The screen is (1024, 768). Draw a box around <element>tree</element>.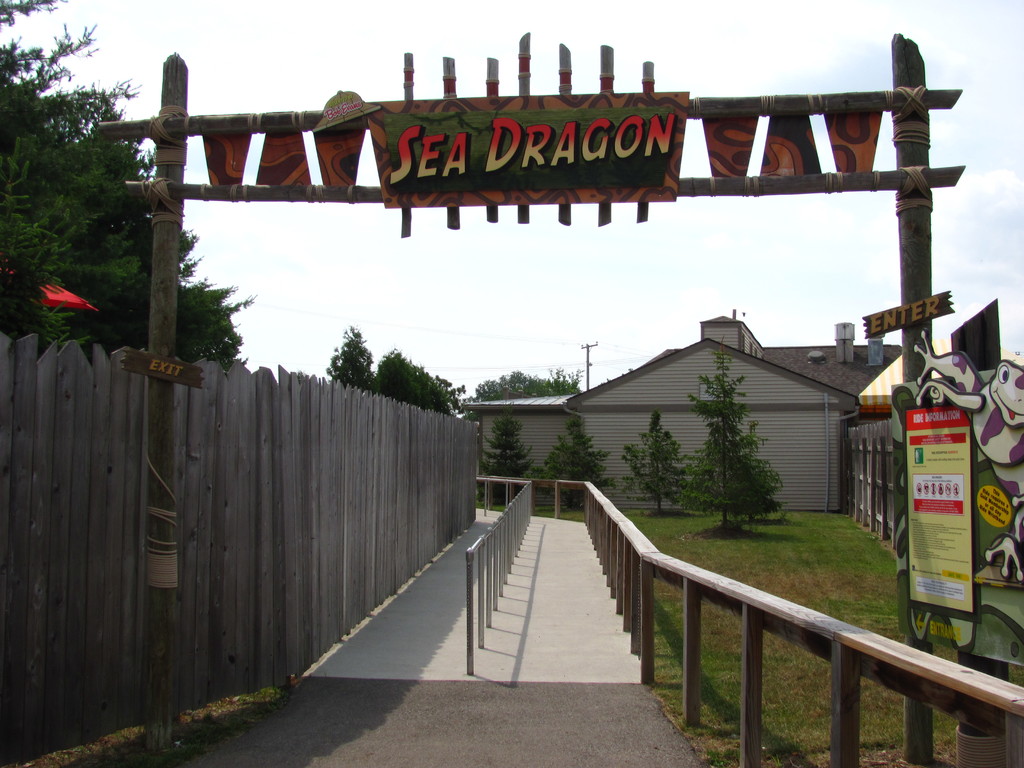
621, 414, 687, 516.
